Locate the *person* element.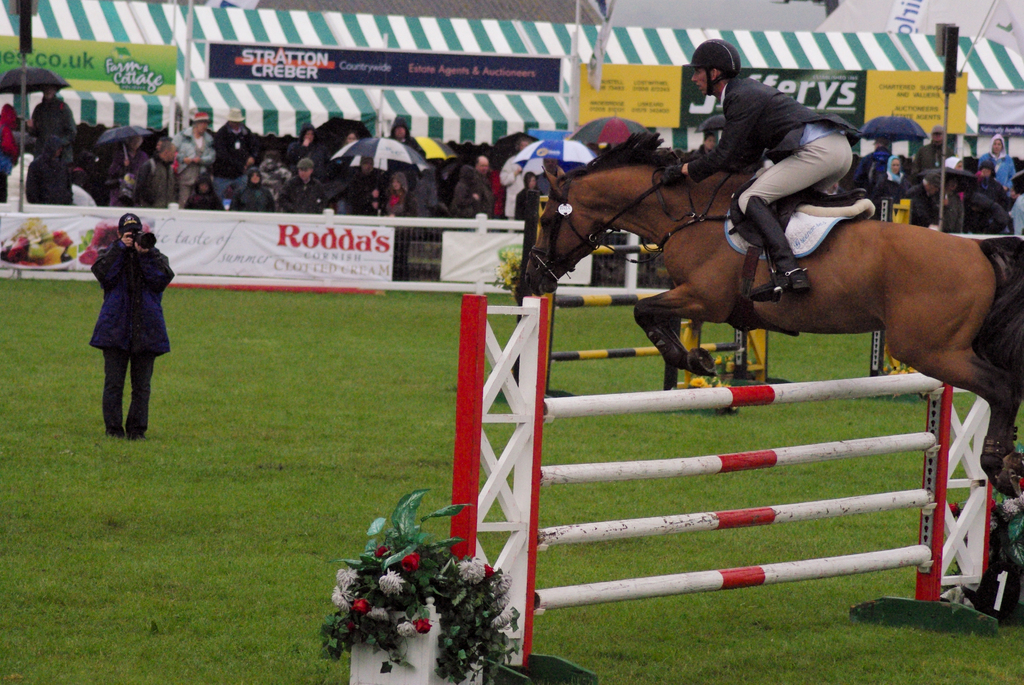
Element bbox: crop(820, 171, 867, 203).
